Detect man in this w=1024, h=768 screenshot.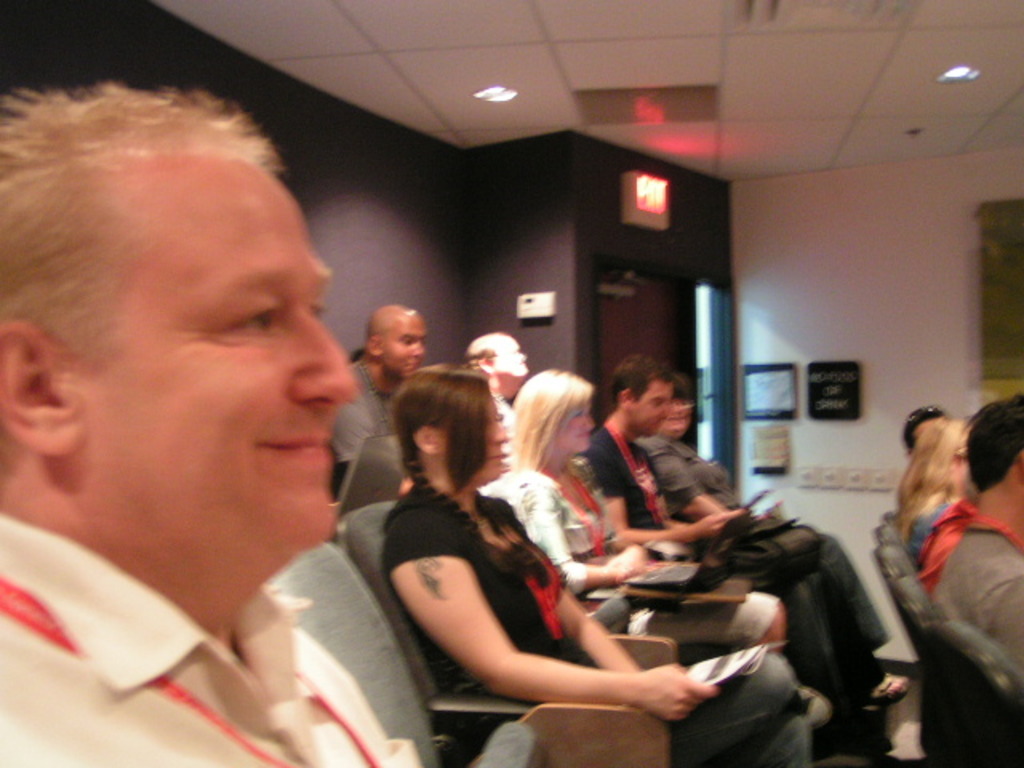
Detection: l=469, t=331, r=528, b=427.
